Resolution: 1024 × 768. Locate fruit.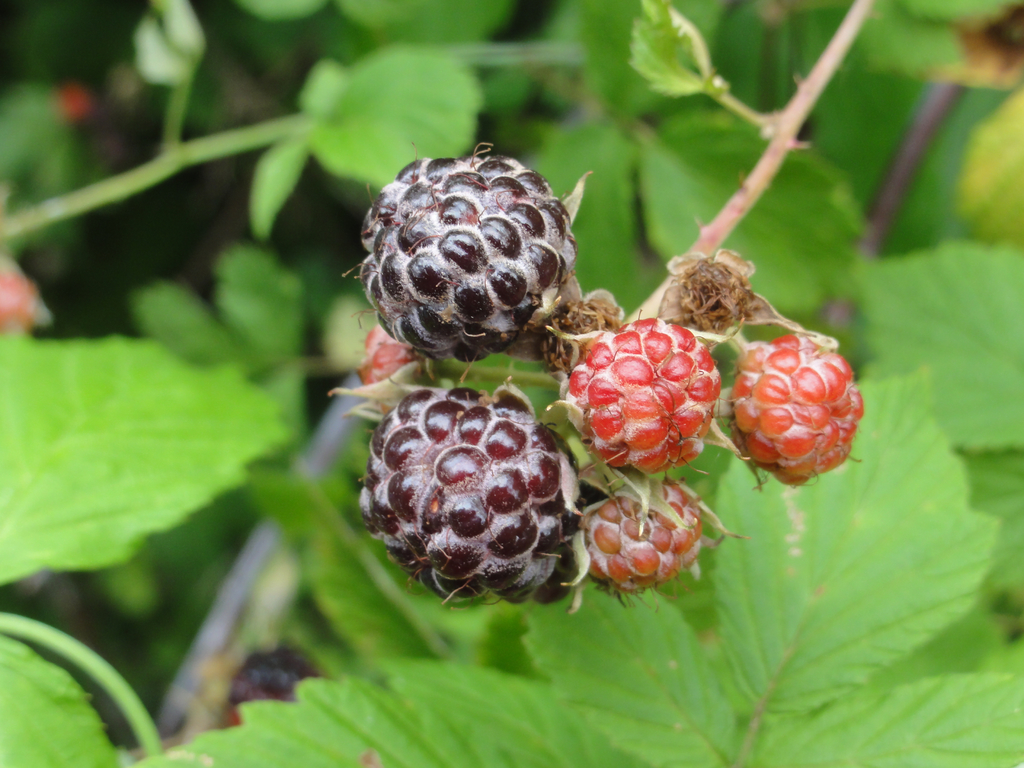
(726,337,870,481).
